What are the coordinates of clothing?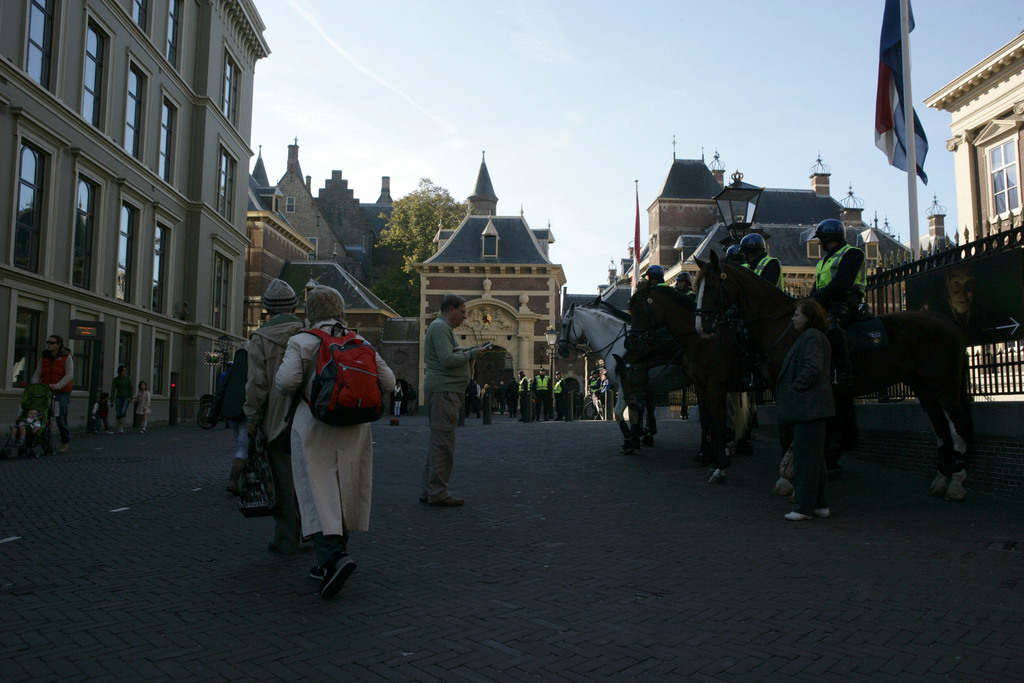
x1=428 y1=320 x2=474 y2=504.
